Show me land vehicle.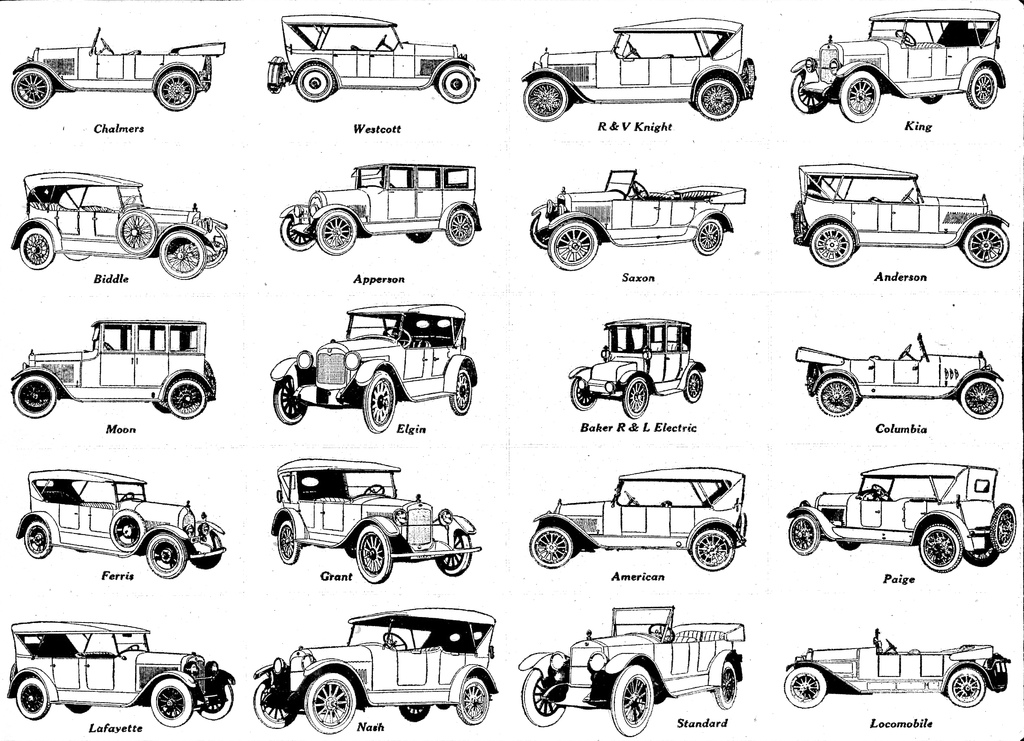
land vehicle is here: select_region(797, 336, 1011, 416).
